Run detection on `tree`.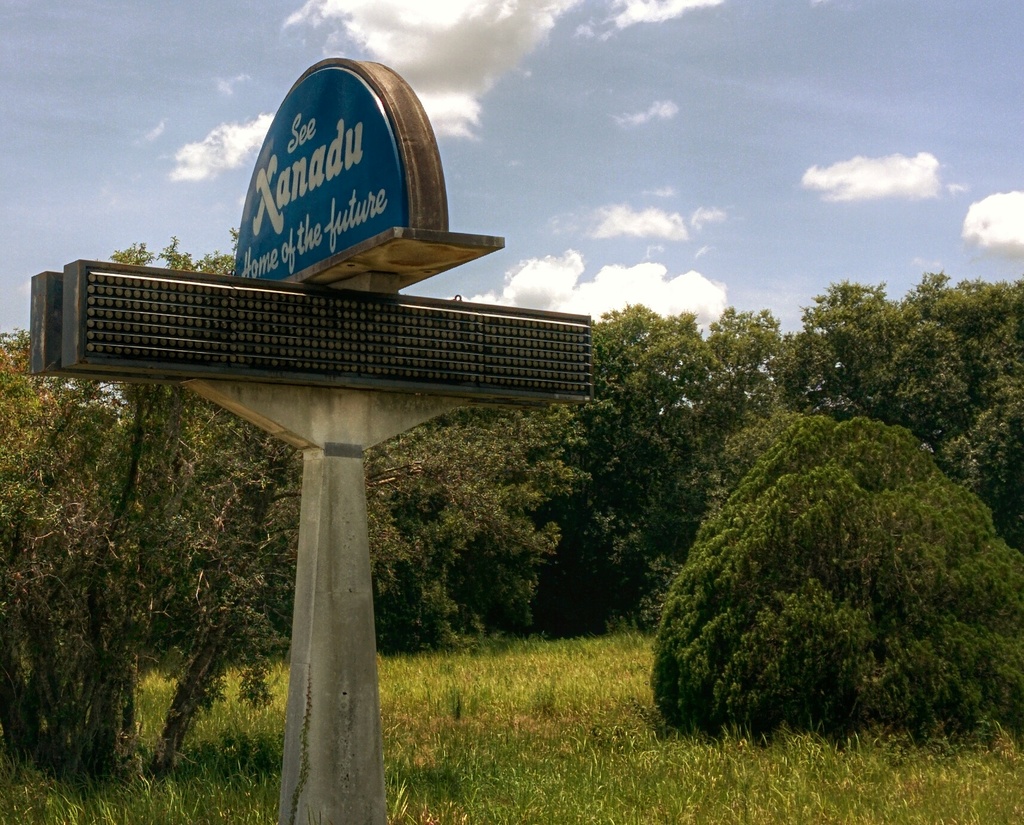
Result: {"left": 776, "top": 279, "right": 1023, "bottom": 557}.
